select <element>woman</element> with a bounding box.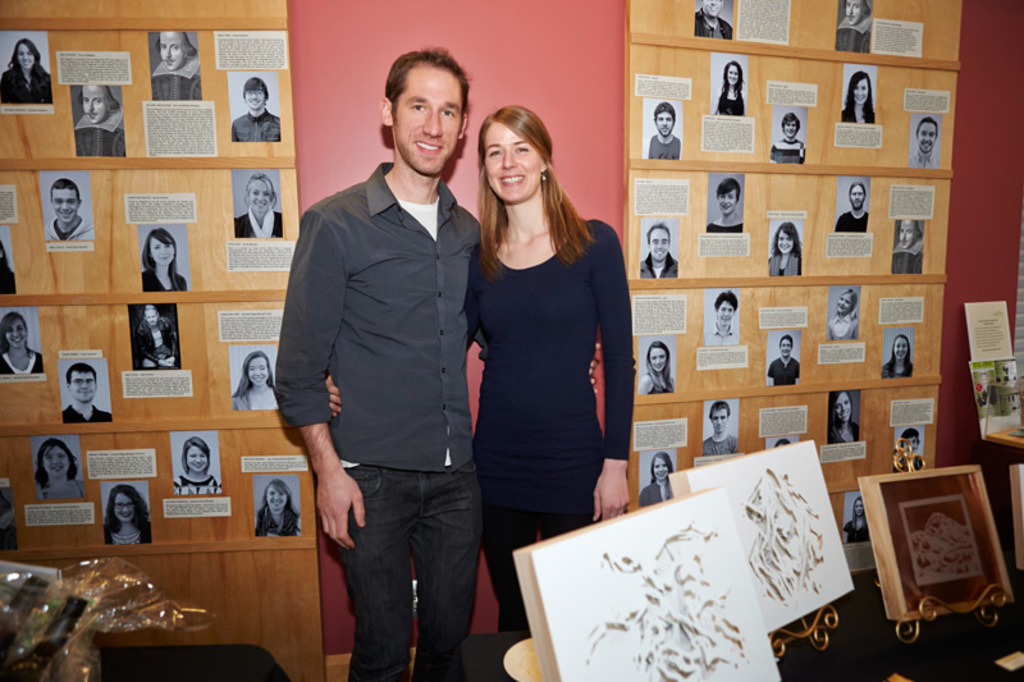
[left=36, top=439, right=83, bottom=500].
